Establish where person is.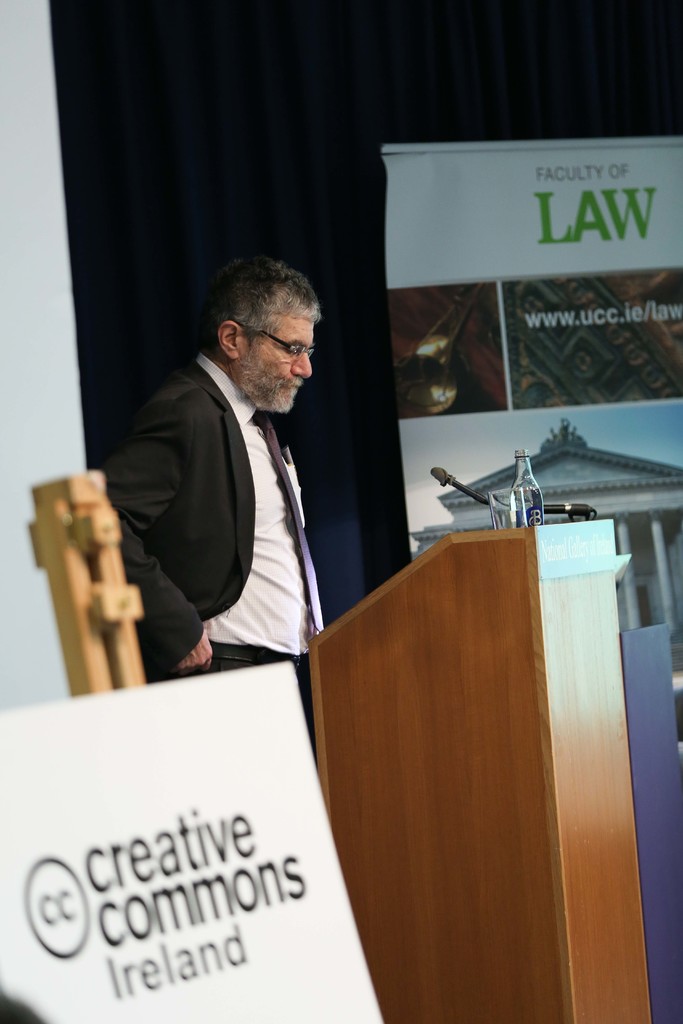
Established at 118,211,376,844.
